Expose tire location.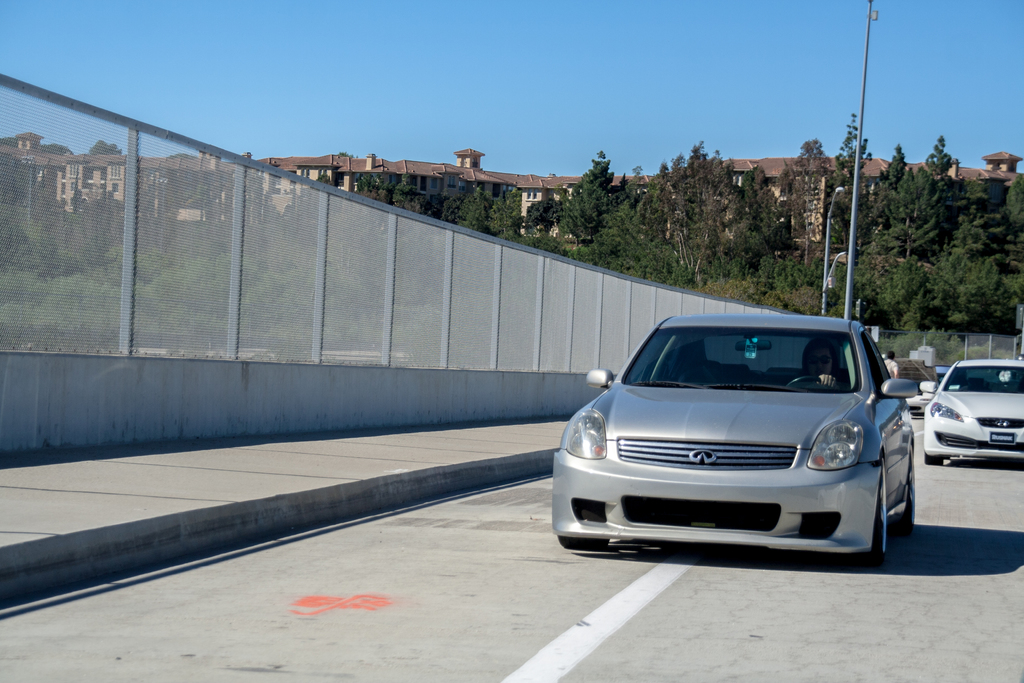
Exposed at region(899, 443, 917, 534).
